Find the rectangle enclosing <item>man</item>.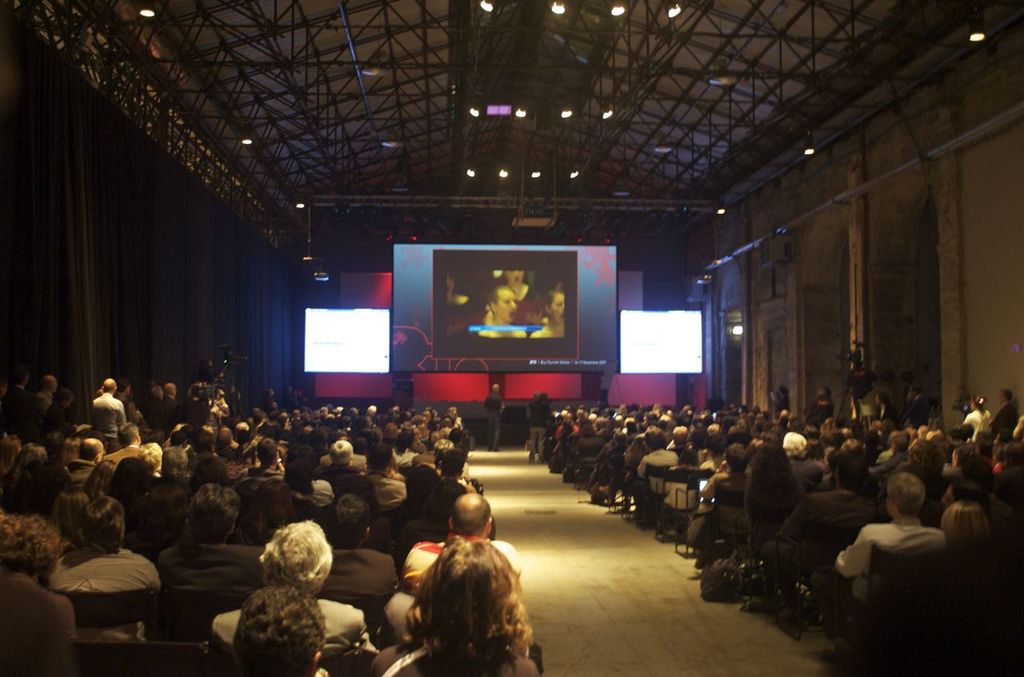
(left=808, top=471, right=950, bottom=673).
